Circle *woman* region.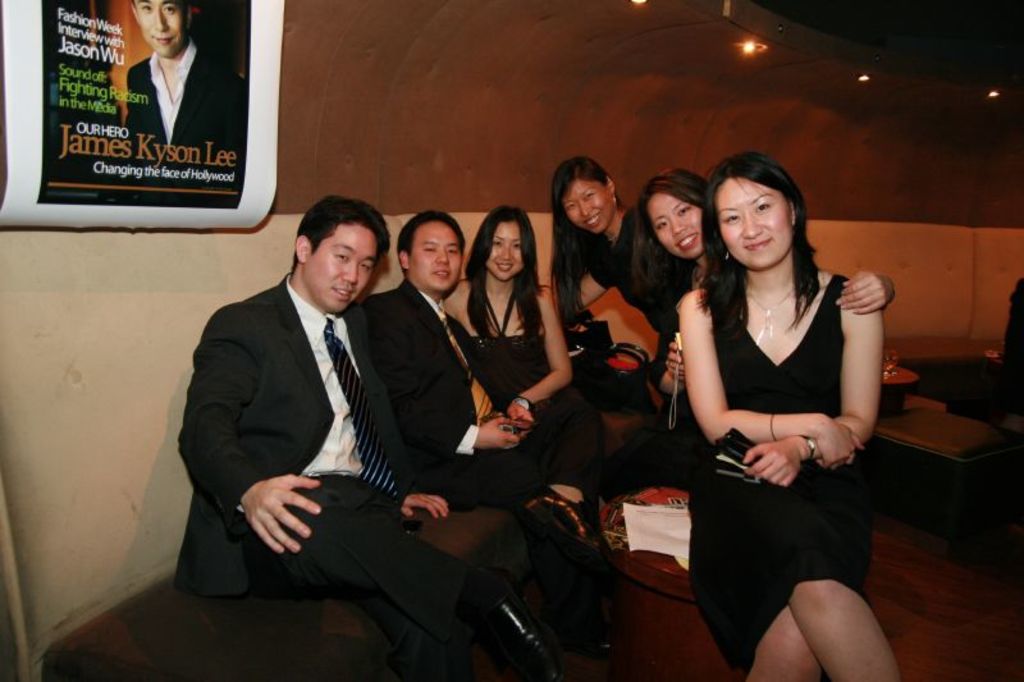
Region: rect(440, 205, 579, 435).
